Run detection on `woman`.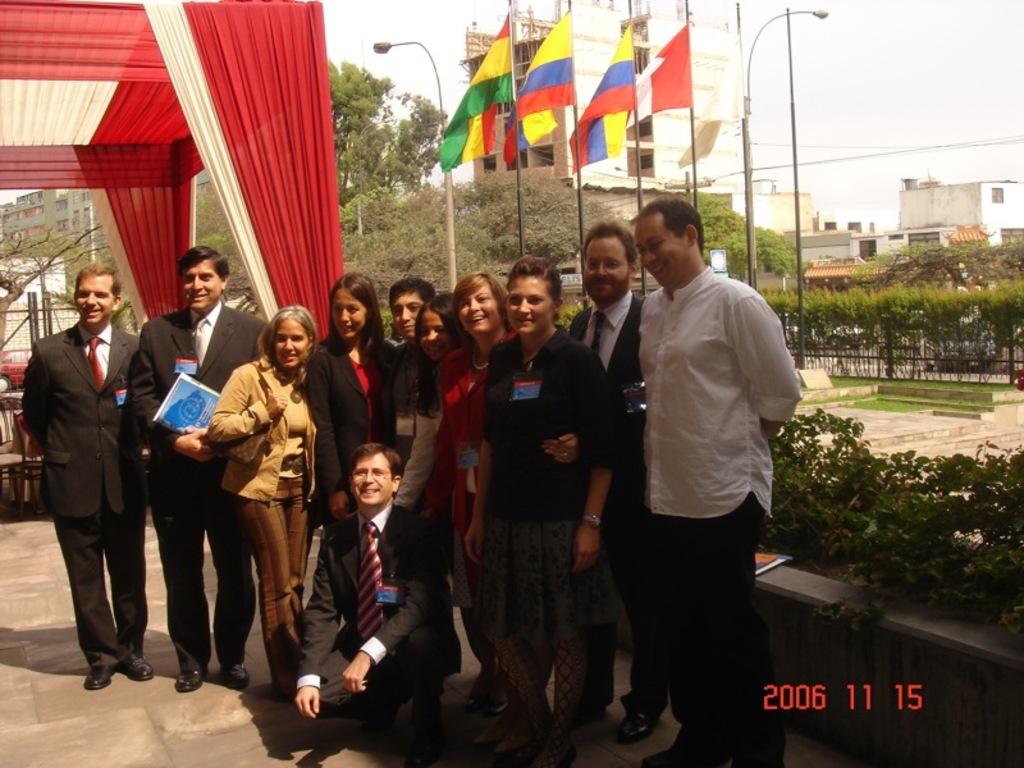
Result: x1=420 y1=268 x2=579 y2=759.
